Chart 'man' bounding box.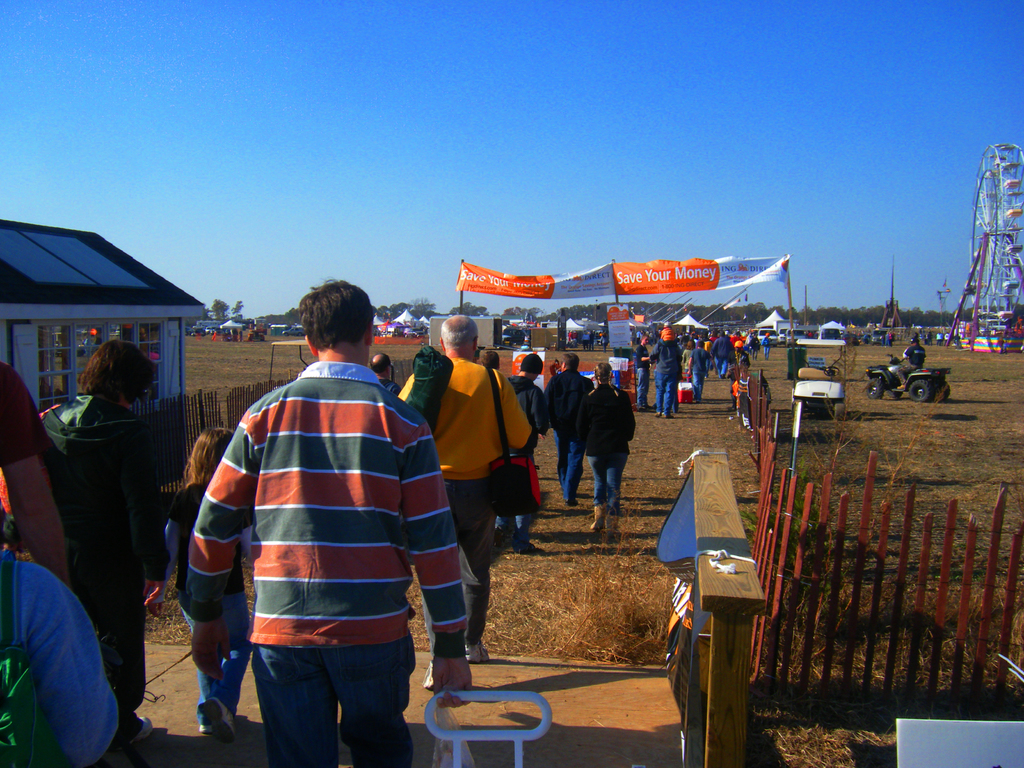
Charted: (370,351,399,392).
